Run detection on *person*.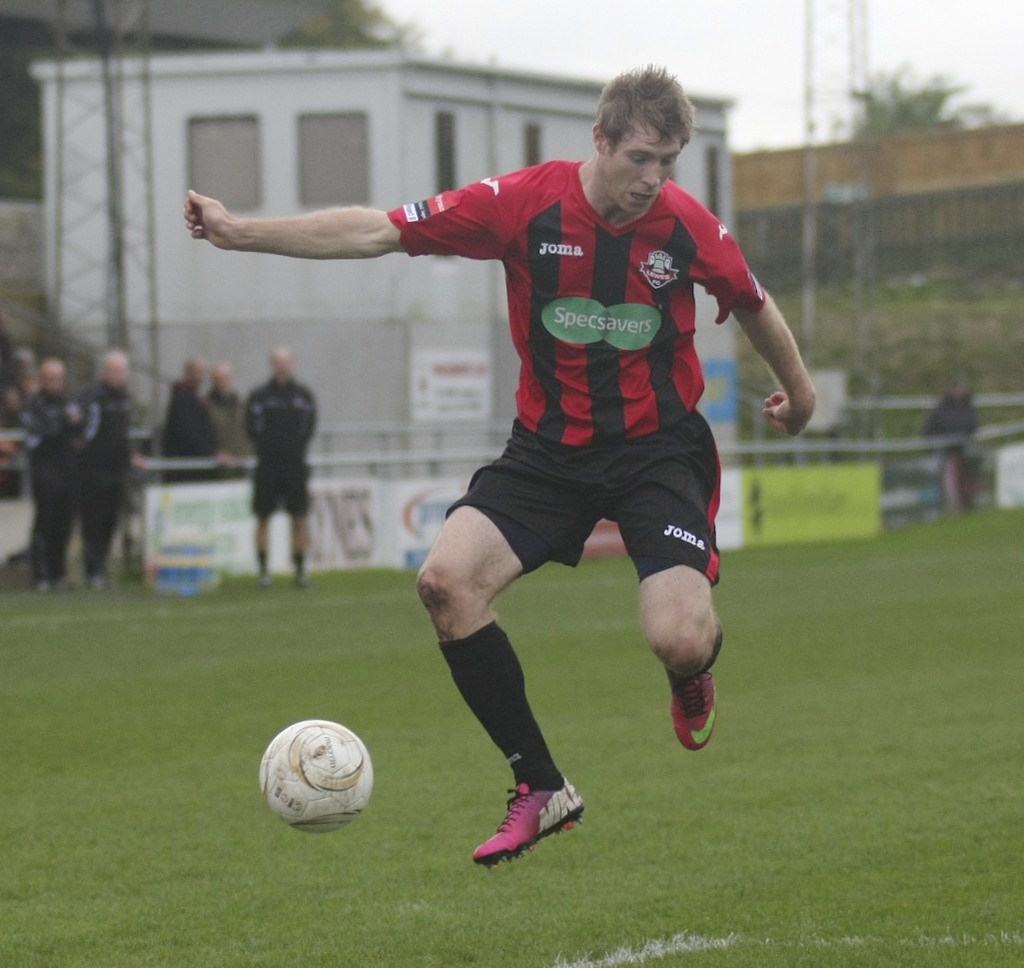
Result: [left=921, top=368, right=976, bottom=514].
